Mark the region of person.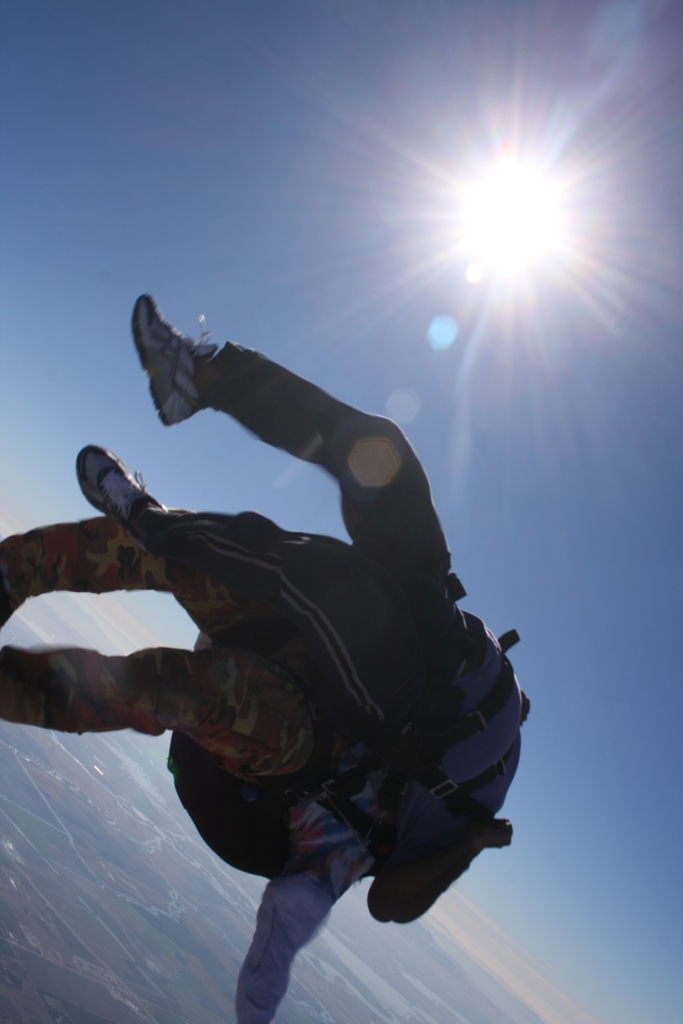
Region: l=0, t=509, r=390, b=1021.
